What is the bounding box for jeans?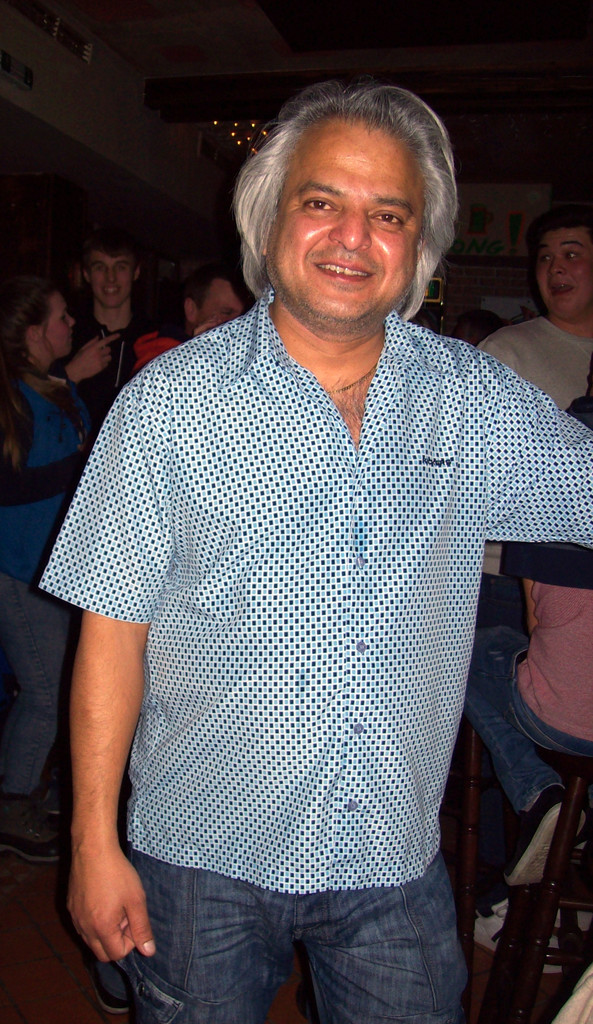
x1=0, y1=571, x2=78, y2=795.
